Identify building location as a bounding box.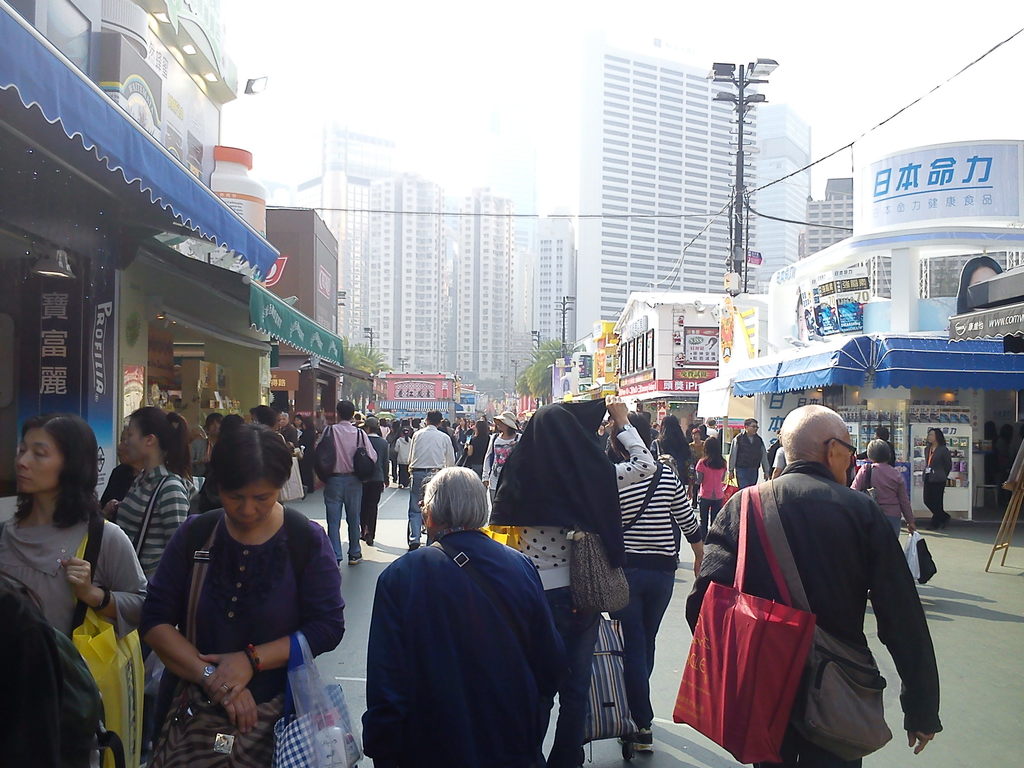
[x1=555, y1=337, x2=621, y2=403].
